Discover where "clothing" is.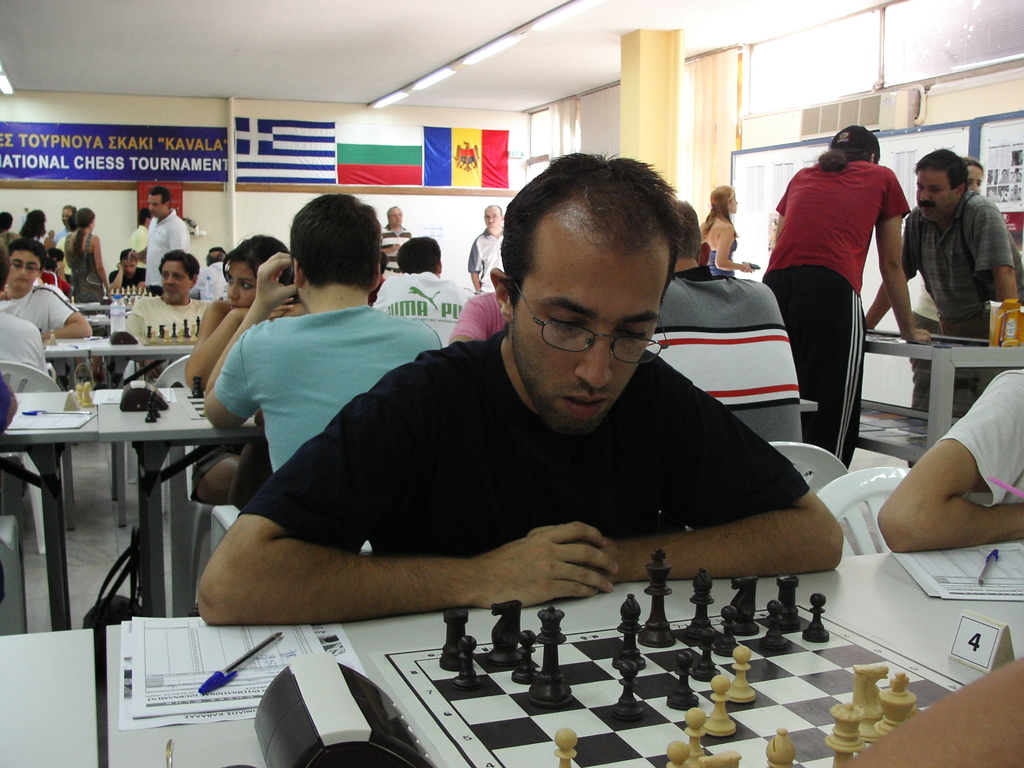
Discovered at 0:279:79:332.
